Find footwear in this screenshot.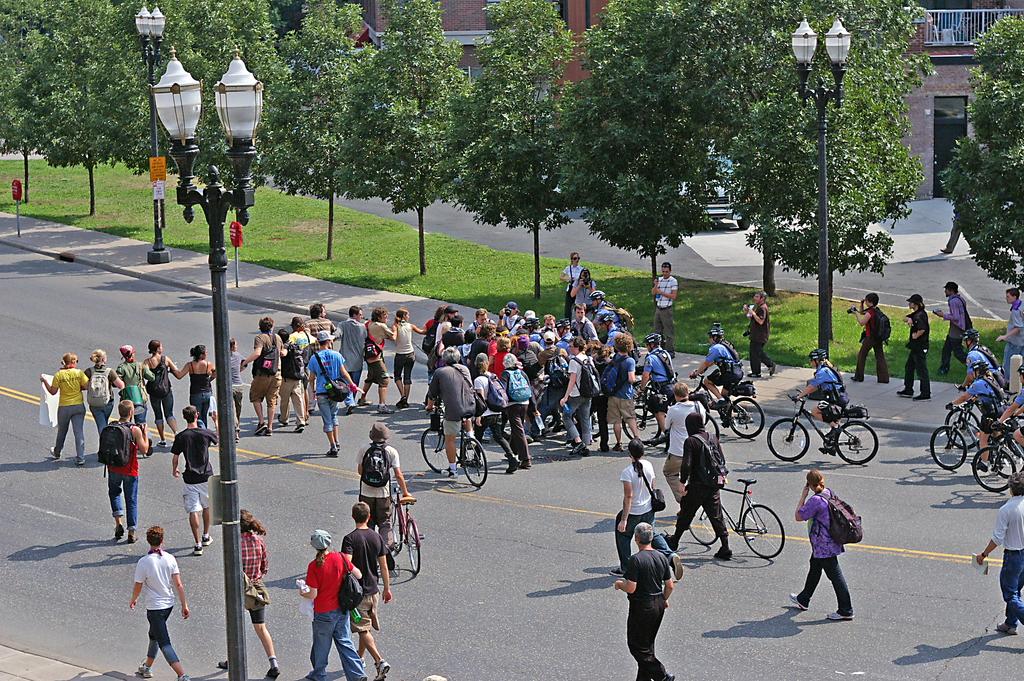
The bounding box for footwear is 378 659 389 680.
